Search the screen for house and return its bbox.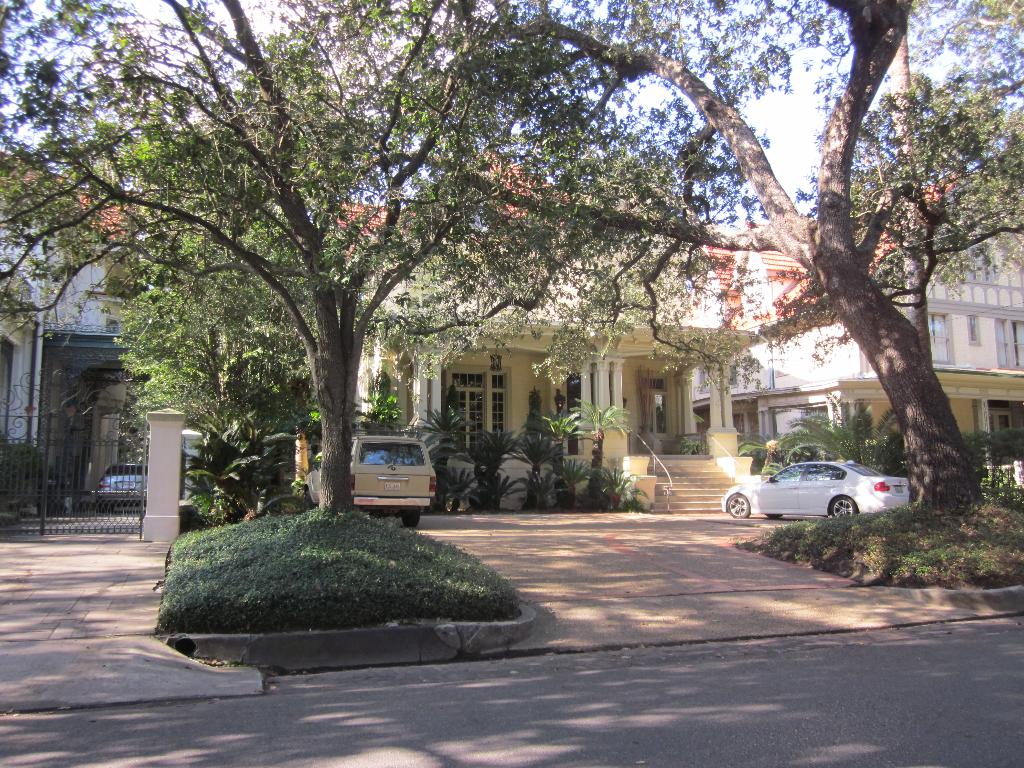
Found: l=300, t=140, r=769, b=518.
